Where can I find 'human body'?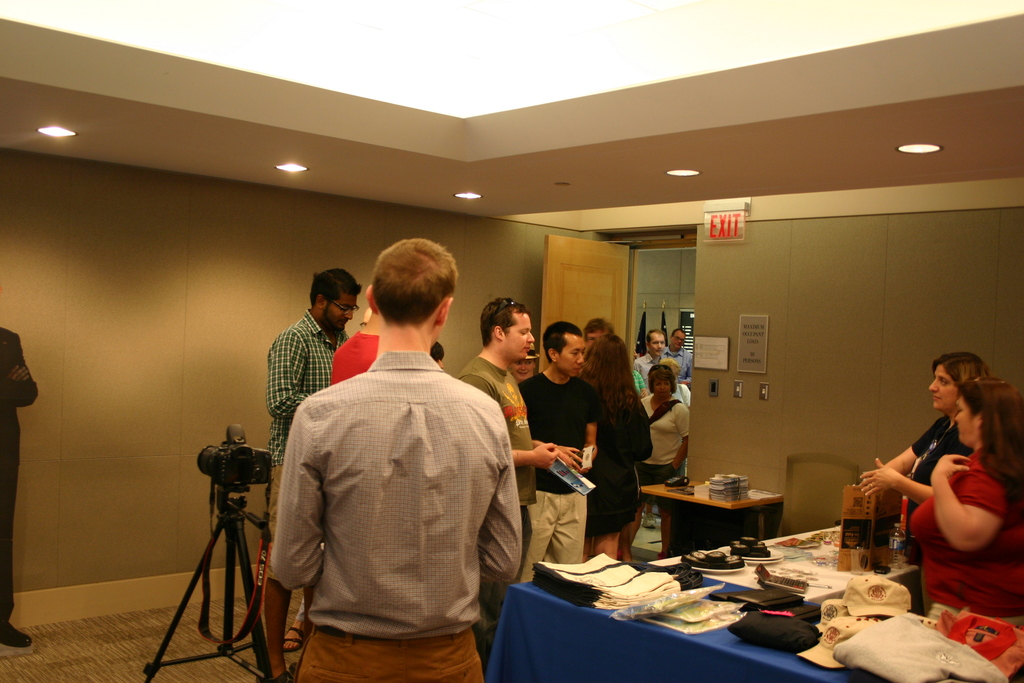
You can find it at {"left": 264, "top": 258, "right": 347, "bottom": 674}.
